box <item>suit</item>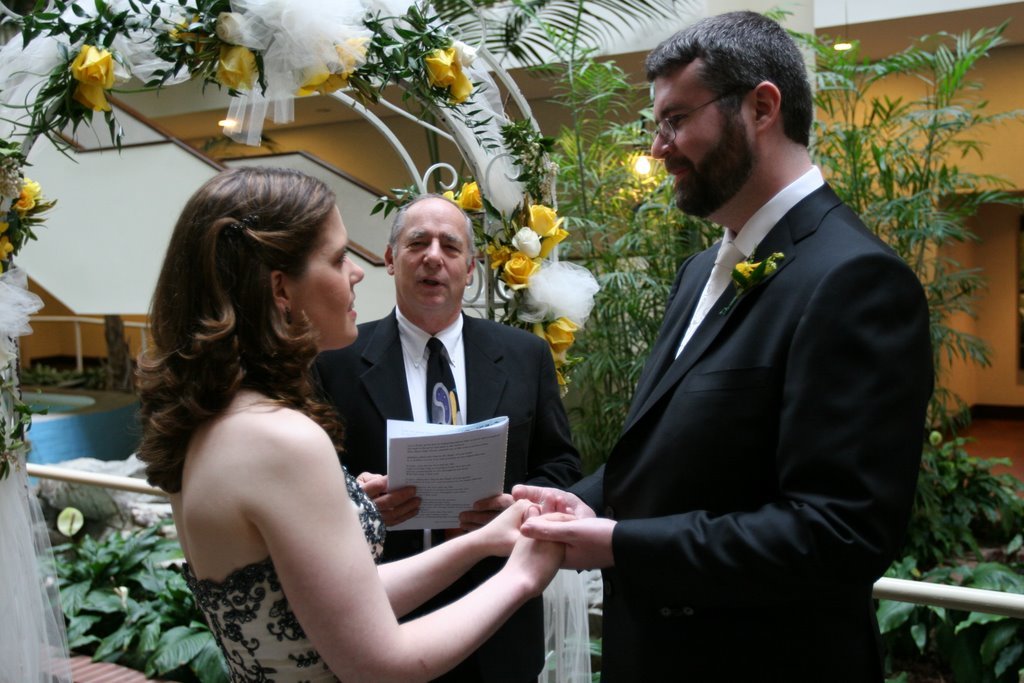
569,63,925,679
